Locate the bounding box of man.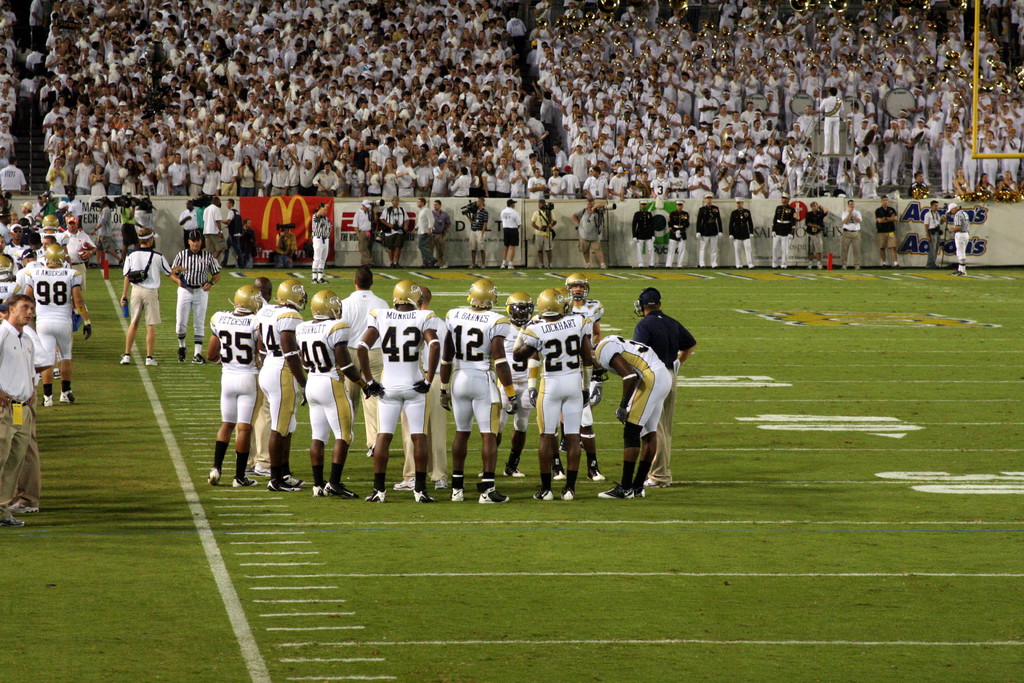
Bounding box: [927, 199, 942, 268].
